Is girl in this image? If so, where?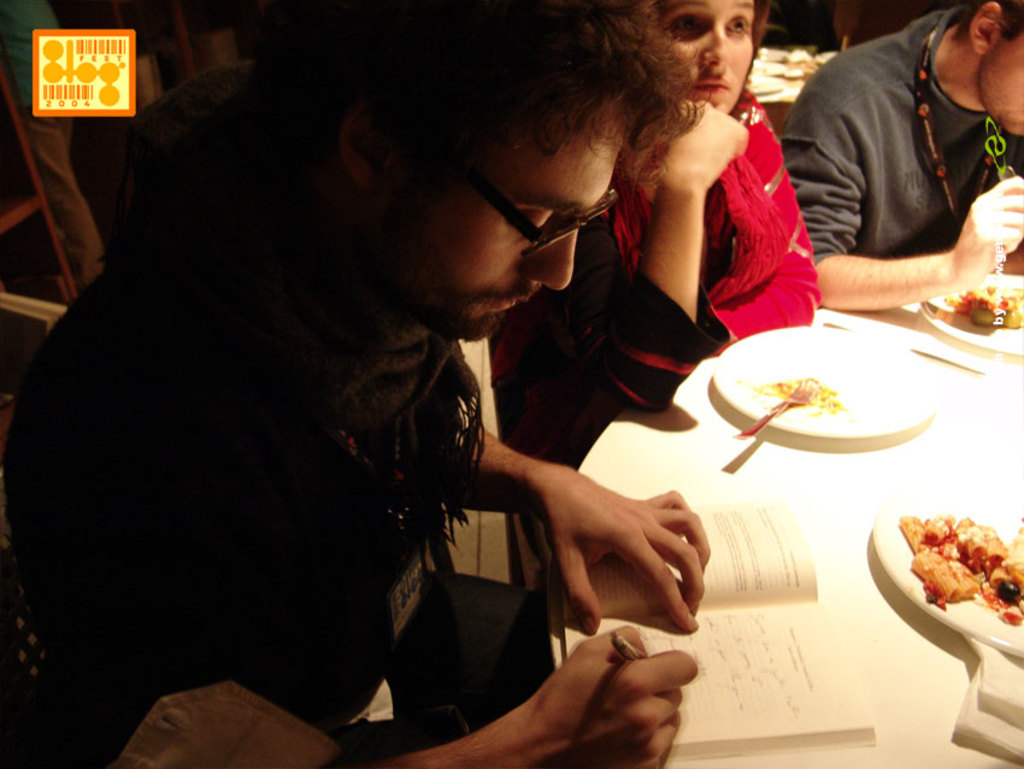
Yes, at {"x1": 494, "y1": 0, "x2": 828, "y2": 466}.
